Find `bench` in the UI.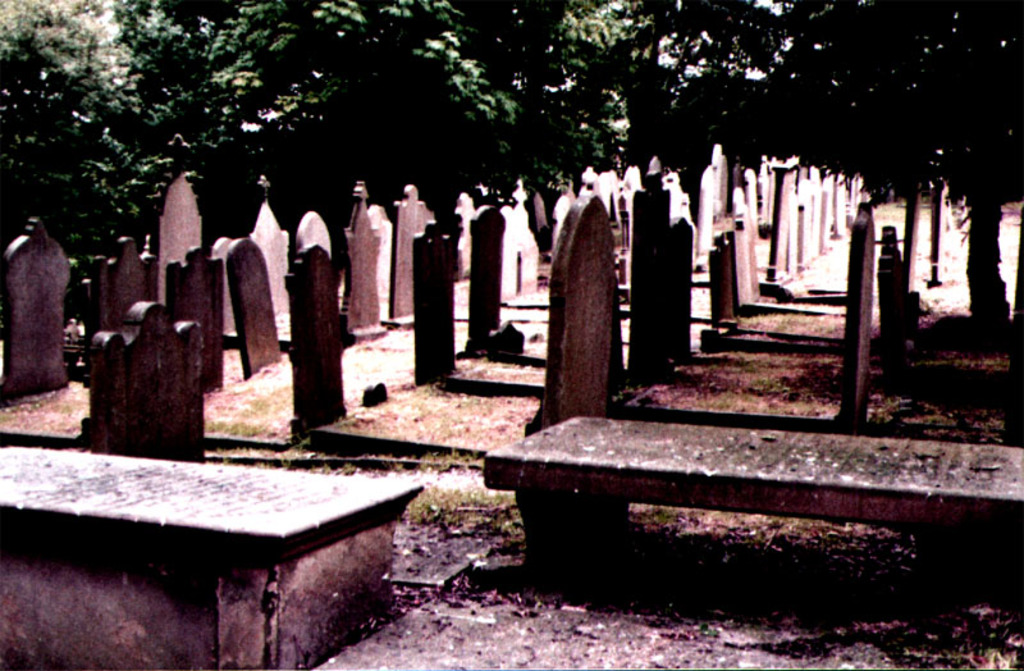
UI element at <bbox>15, 421, 430, 652</bbox>.
